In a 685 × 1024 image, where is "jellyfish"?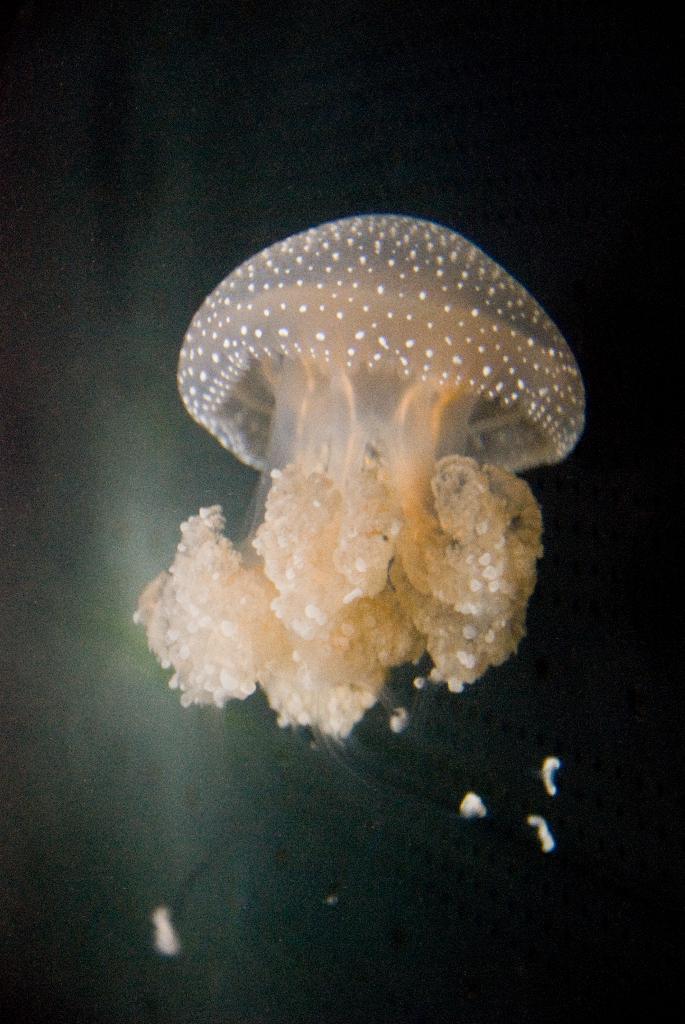
bbox=(128, 210, 589, 964).
